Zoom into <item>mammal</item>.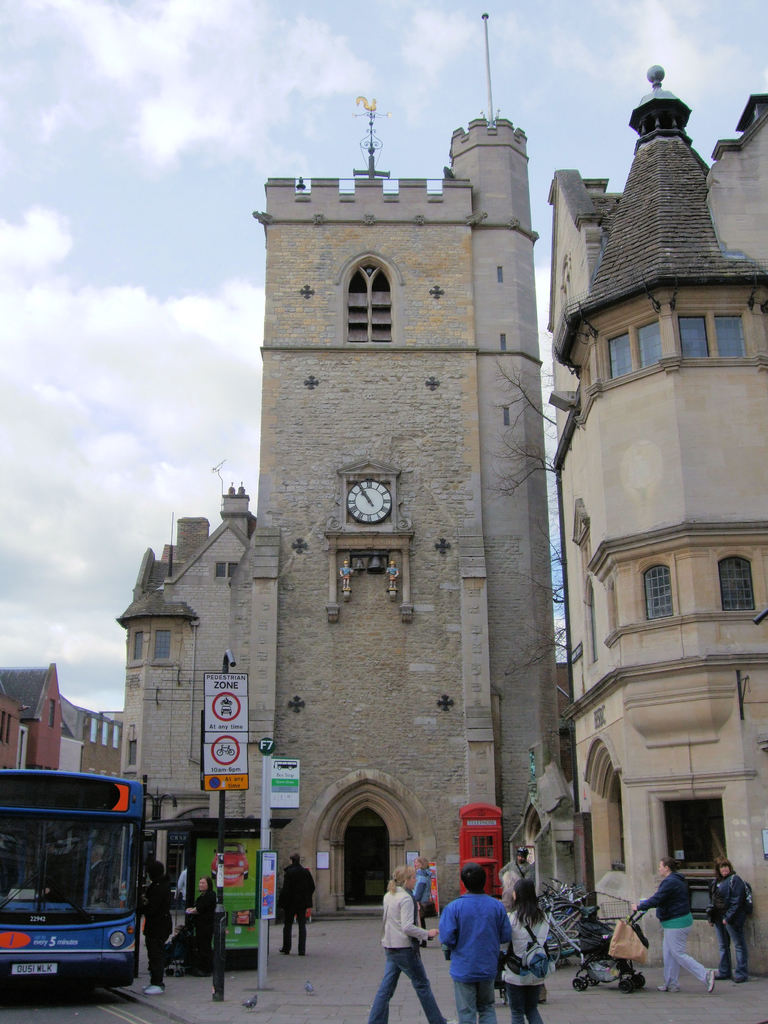
Zoom target: 708:856:751:984.
